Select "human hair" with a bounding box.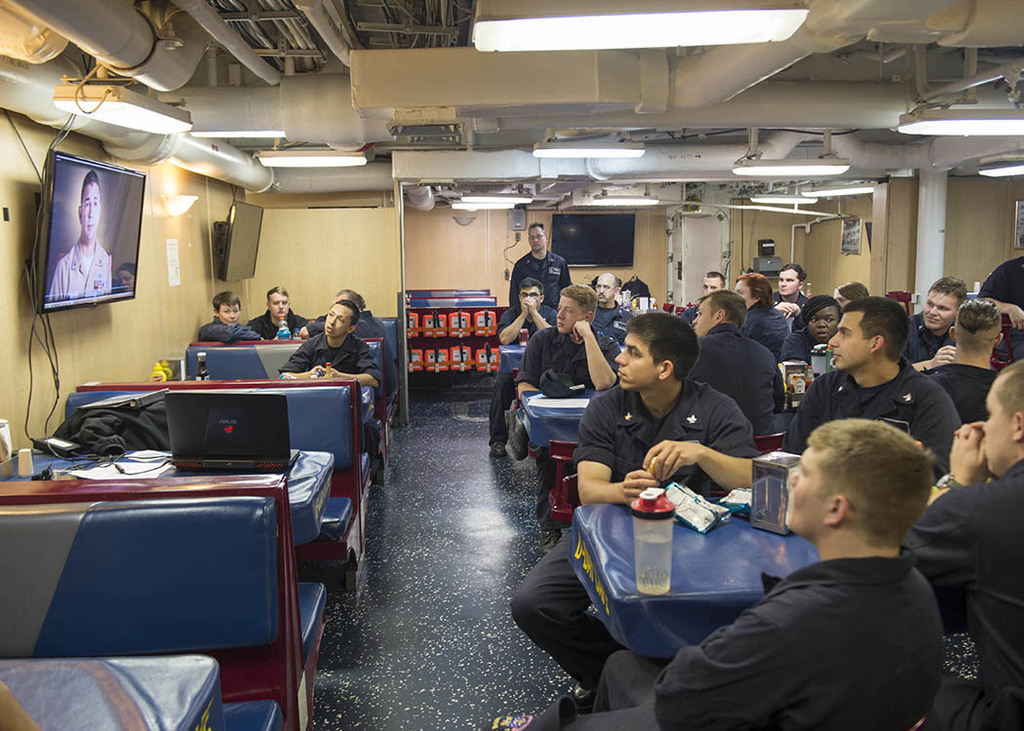
(left=701, top=270, right=724, bottom=291).
